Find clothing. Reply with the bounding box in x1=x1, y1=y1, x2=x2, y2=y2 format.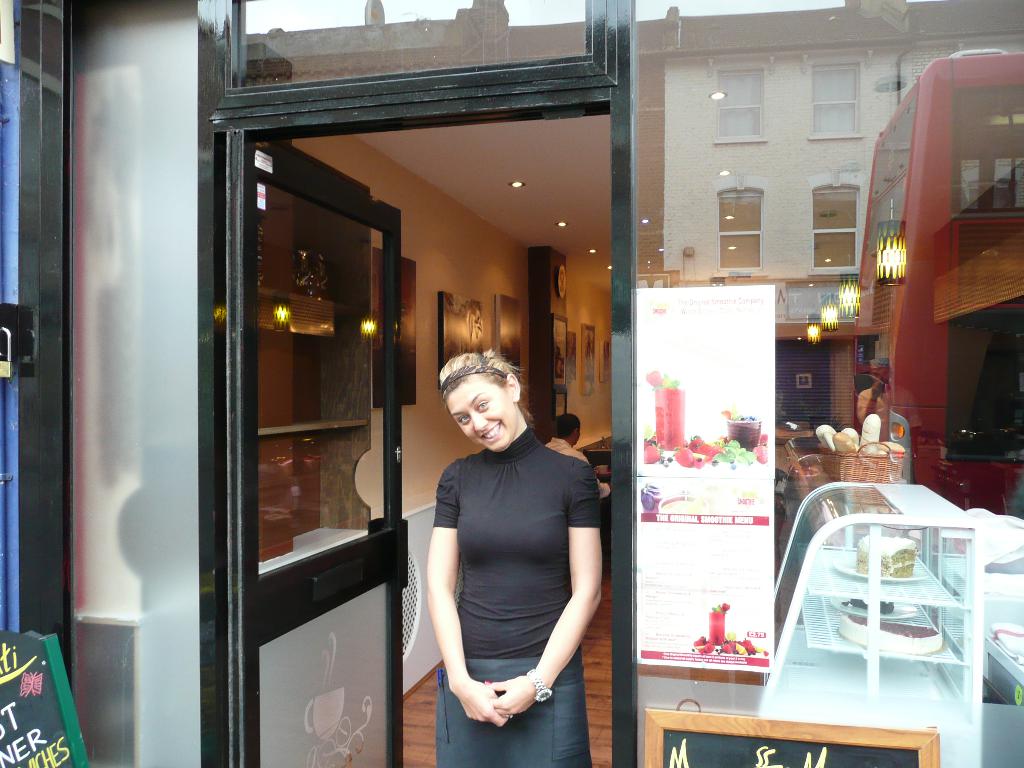
x1=428, y1=412, x2=599, y2=732.
